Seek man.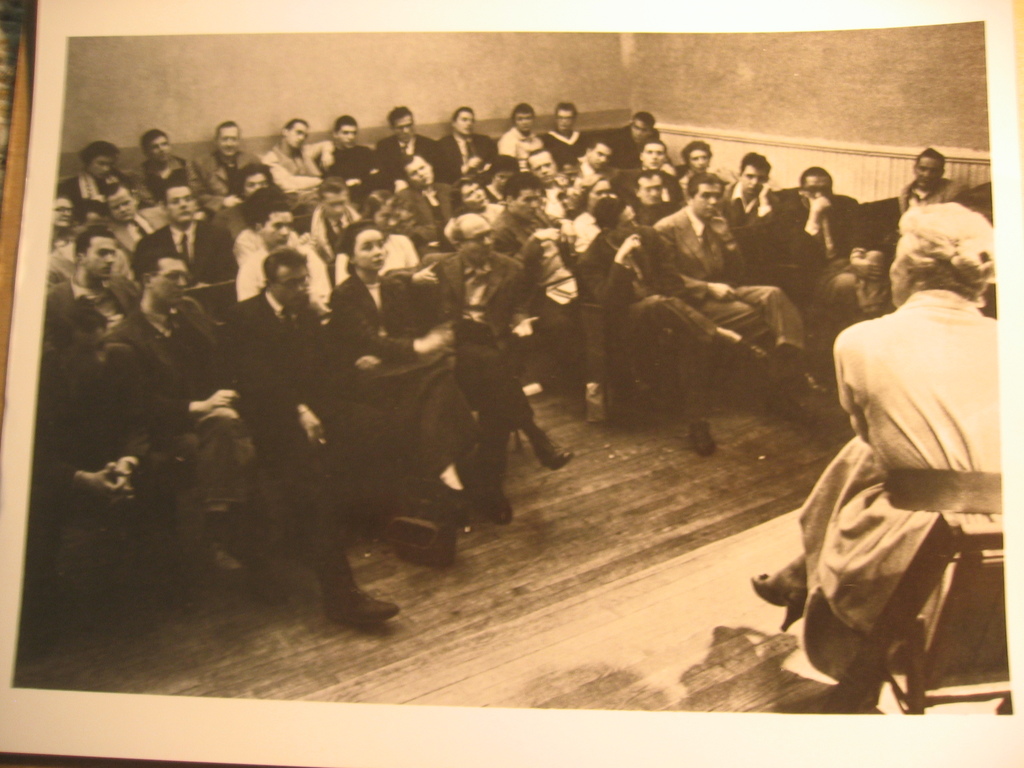
472, 171, 594, 368.
